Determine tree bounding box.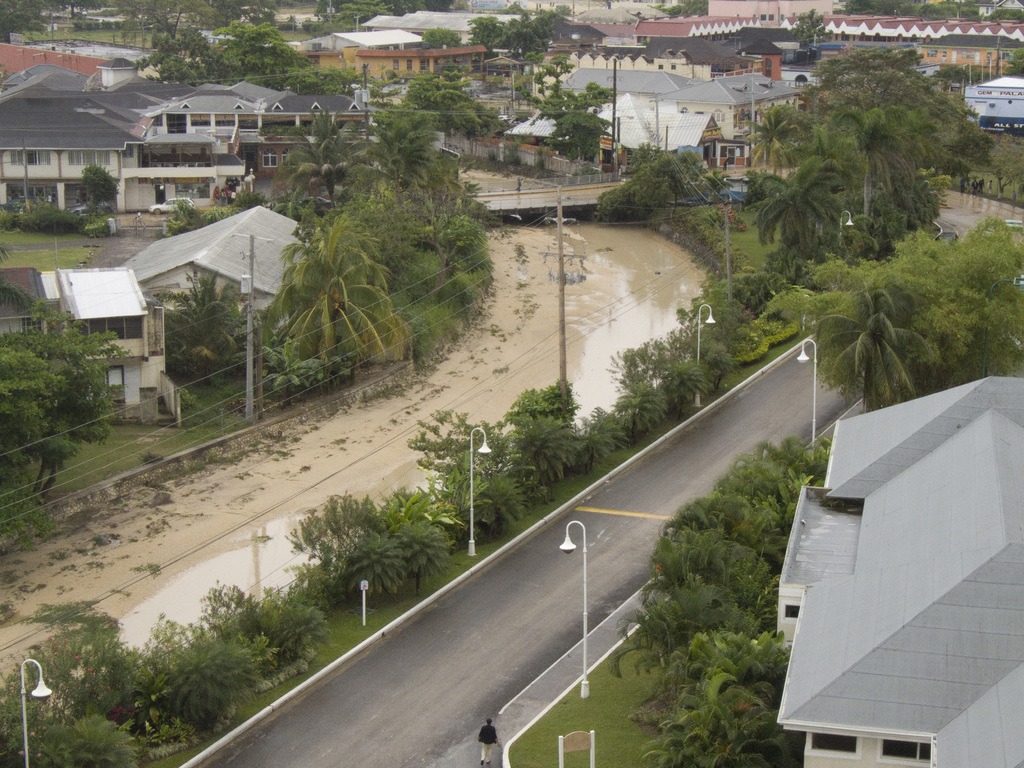
Determined: pyautogui.locateOnScreen(756, 152, 856, 278).
